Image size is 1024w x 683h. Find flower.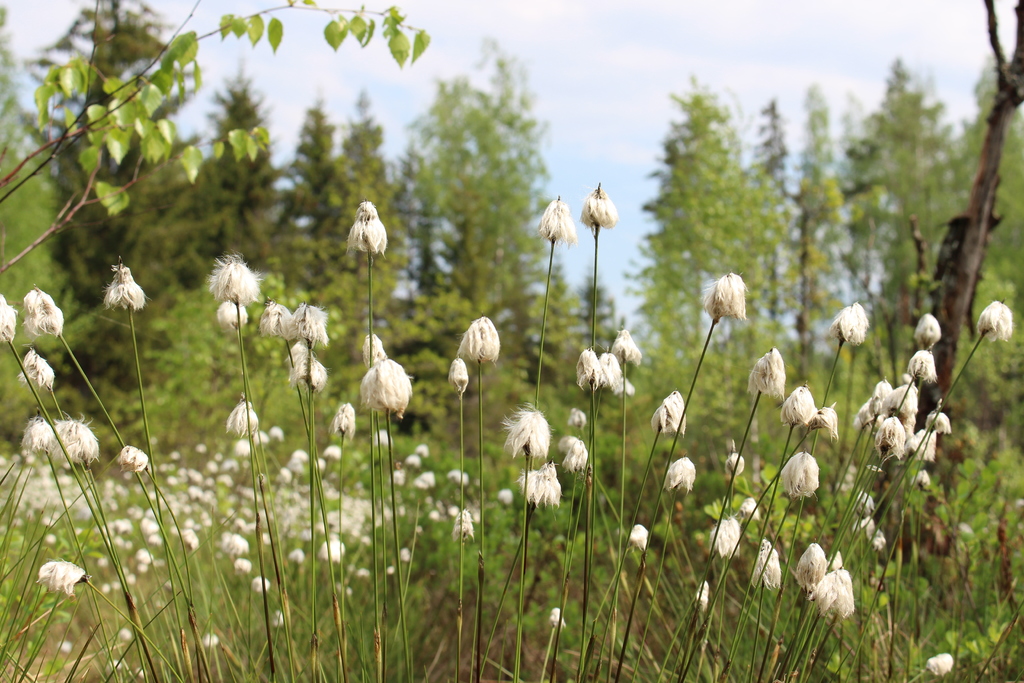
925 652 956 677.
